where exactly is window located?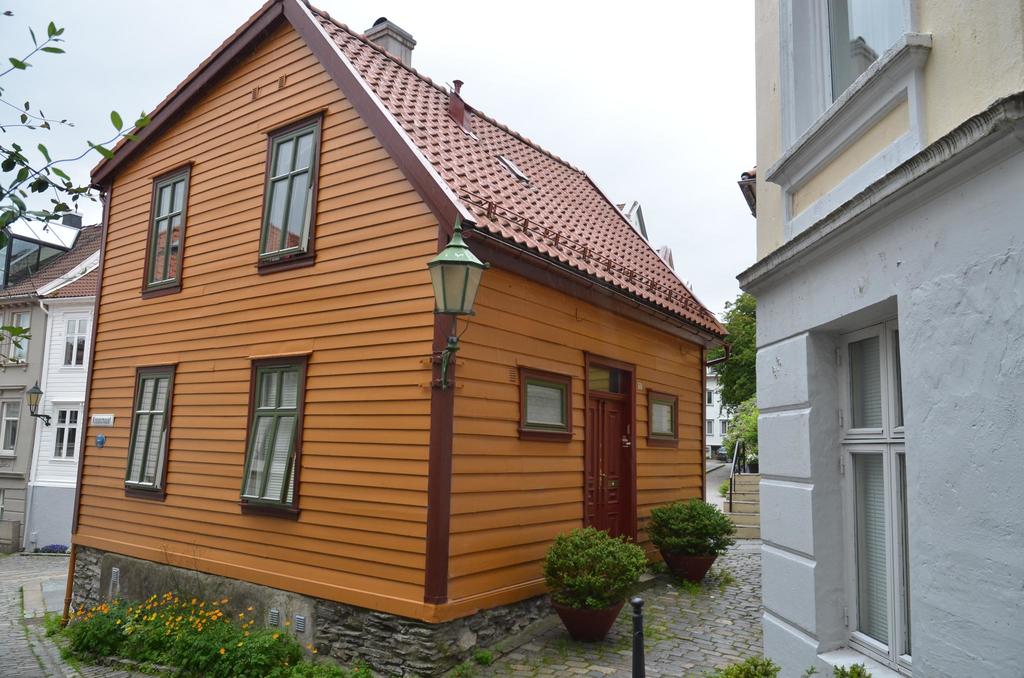
Its bounding box is <bbox>40, 395, 85, 463</bbox>.
